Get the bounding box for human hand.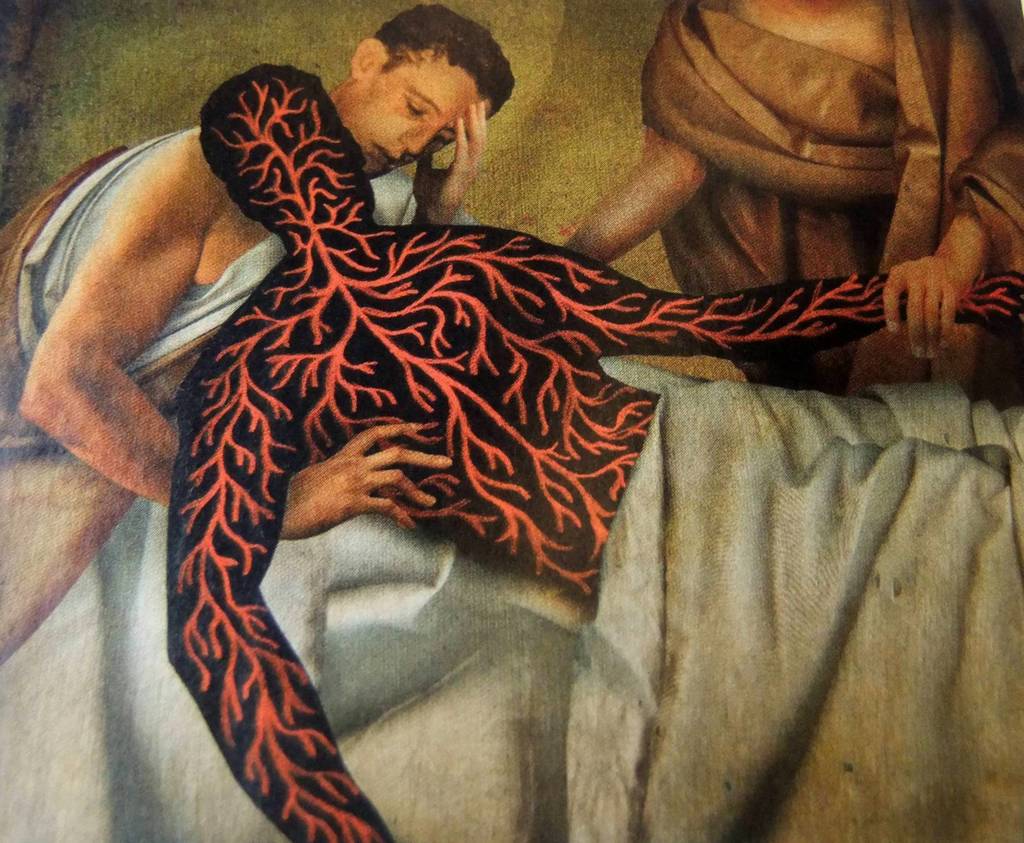
[x1=971, y1=270, x2=1023, y2=340].
